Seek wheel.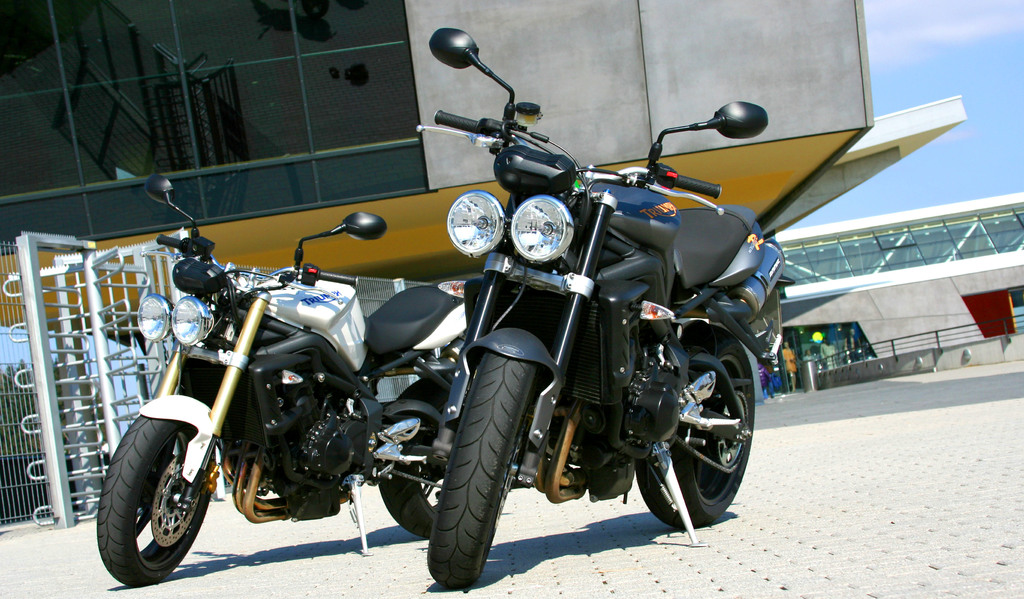
locate(94, 416, 214, 582).
